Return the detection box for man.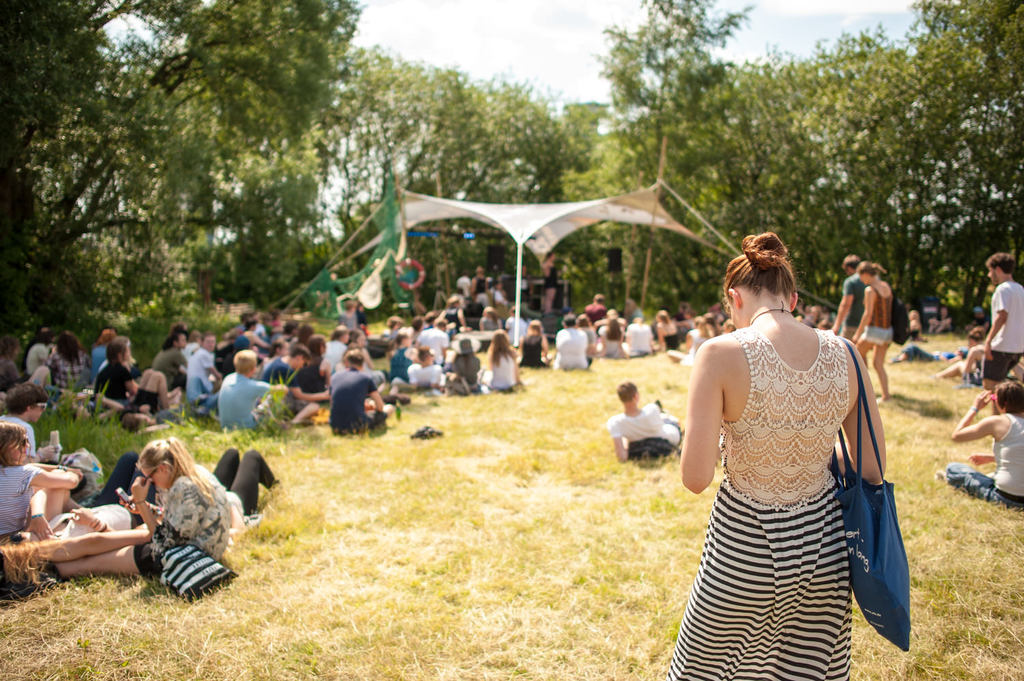
rect(322, 343, 400, 439).
